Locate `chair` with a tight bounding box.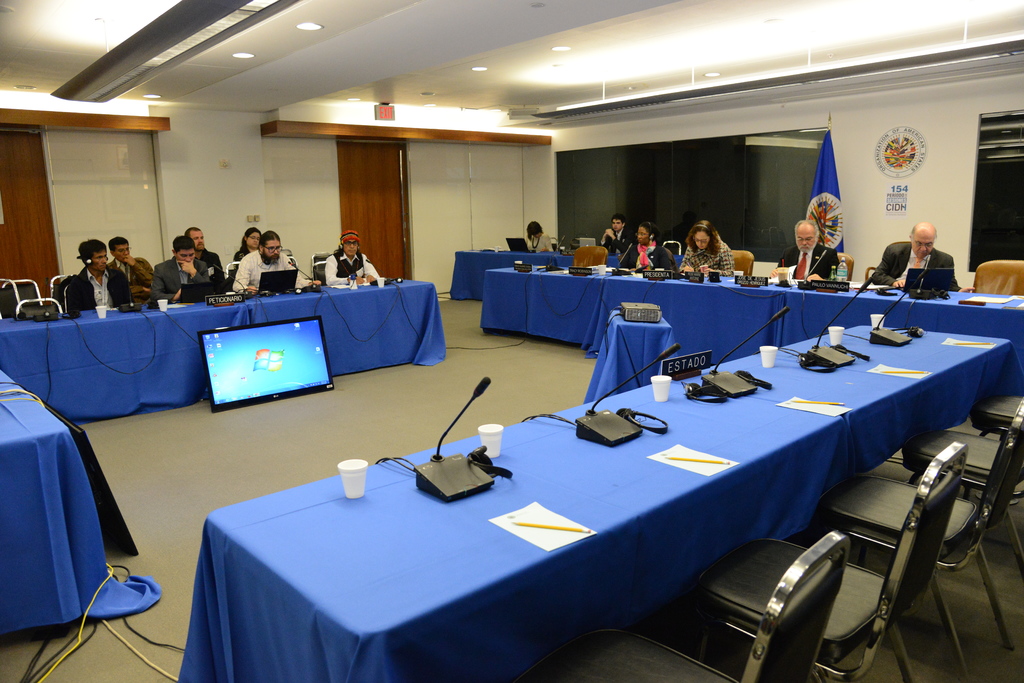
locate(731, 252, 755, 278).
